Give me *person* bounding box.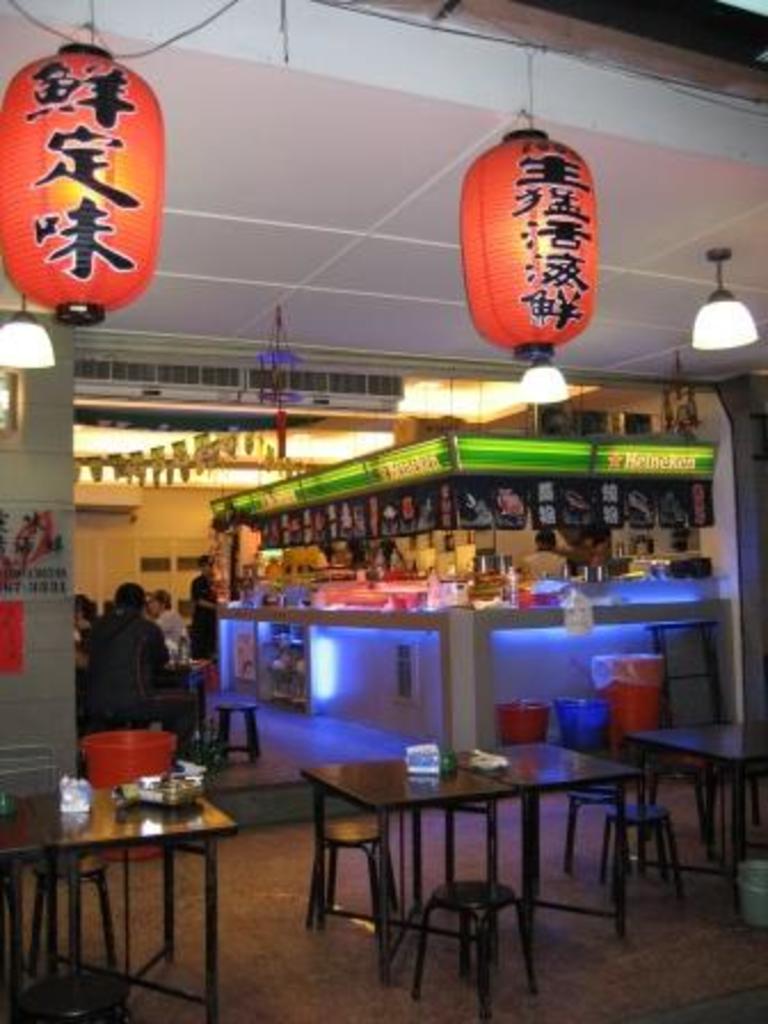
select_region(135, 583, 192, 642).
